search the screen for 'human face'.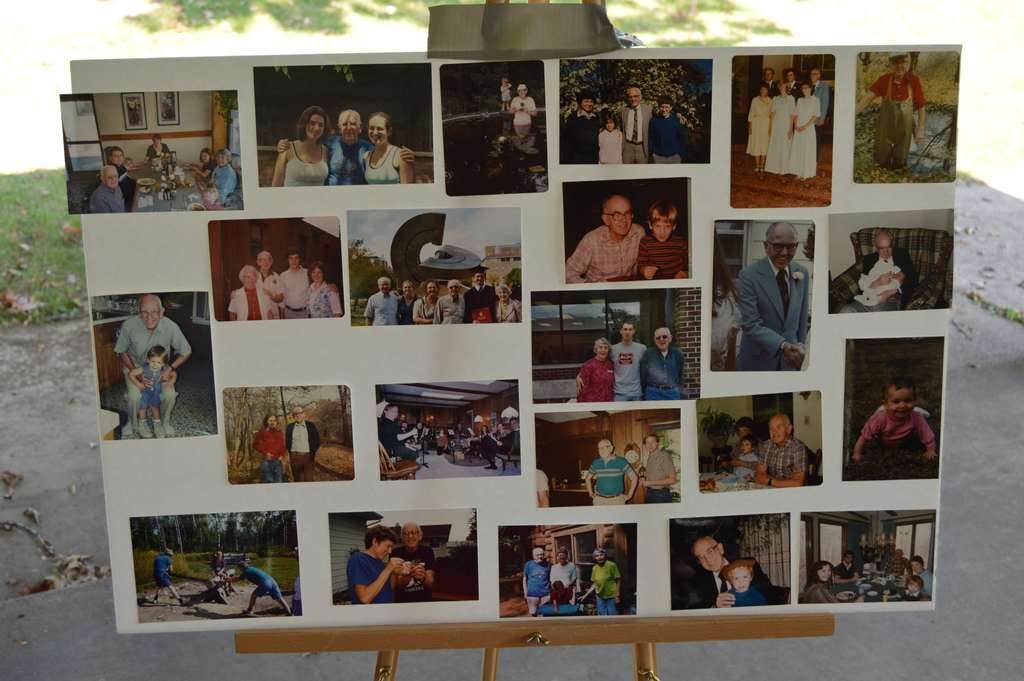
Found at Rect(845, 551, 856, 564).
